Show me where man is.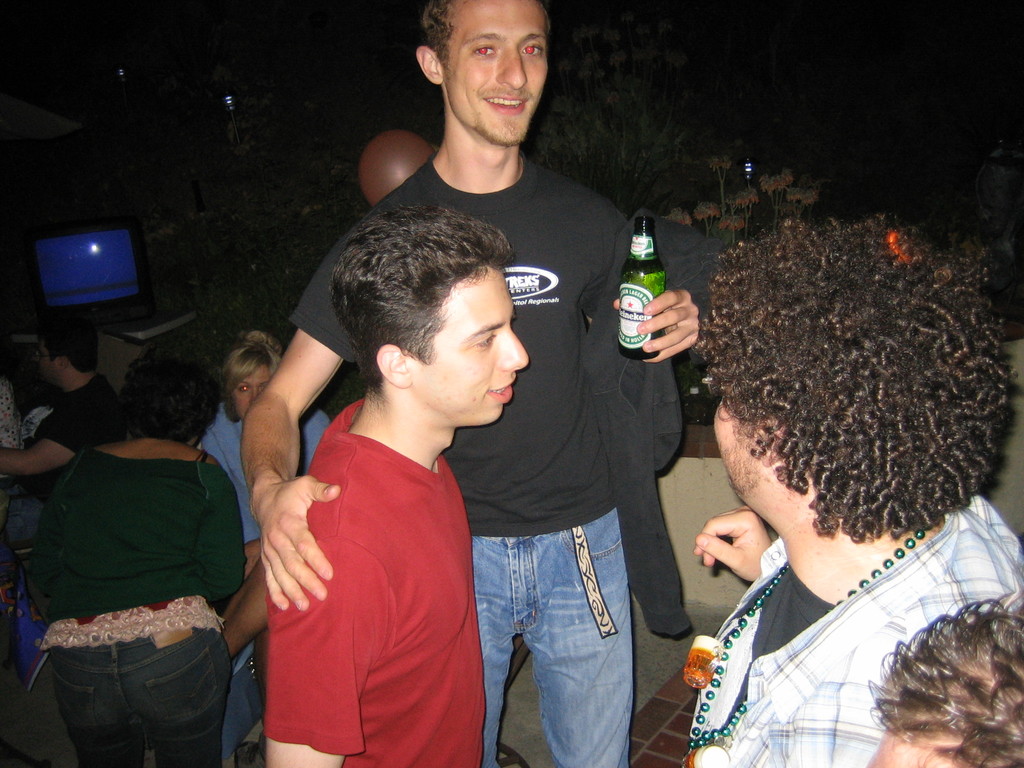
man is at Rect(241, 0, 710, 767).
